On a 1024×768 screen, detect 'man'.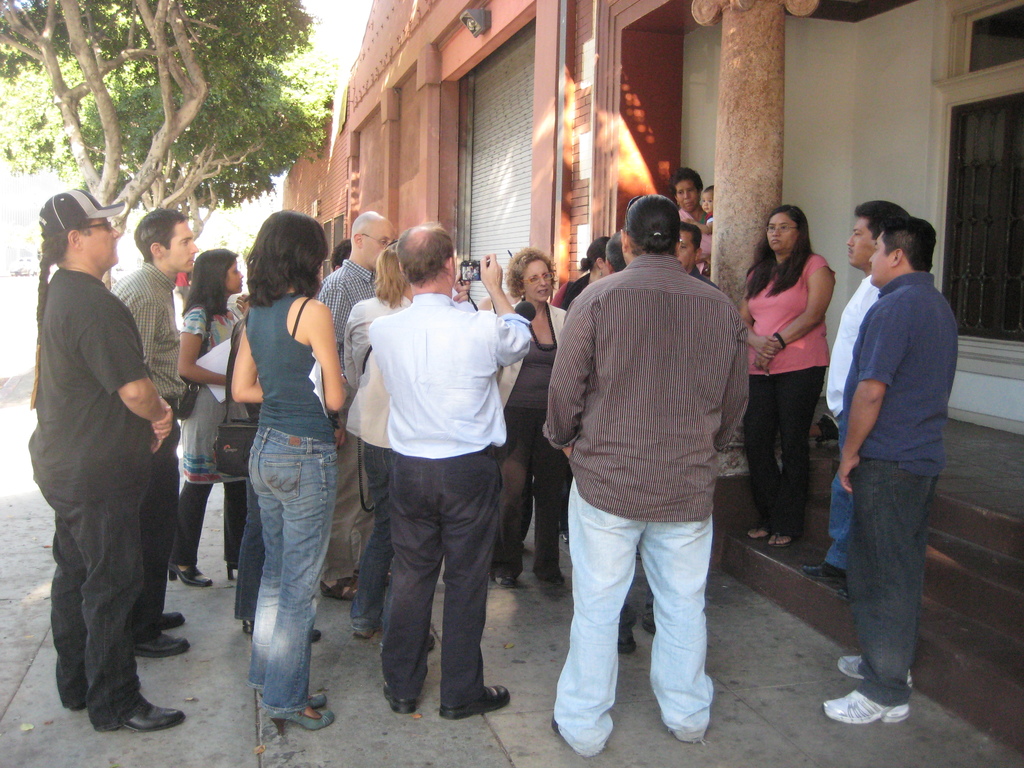
(536, 179, 768, 750).
